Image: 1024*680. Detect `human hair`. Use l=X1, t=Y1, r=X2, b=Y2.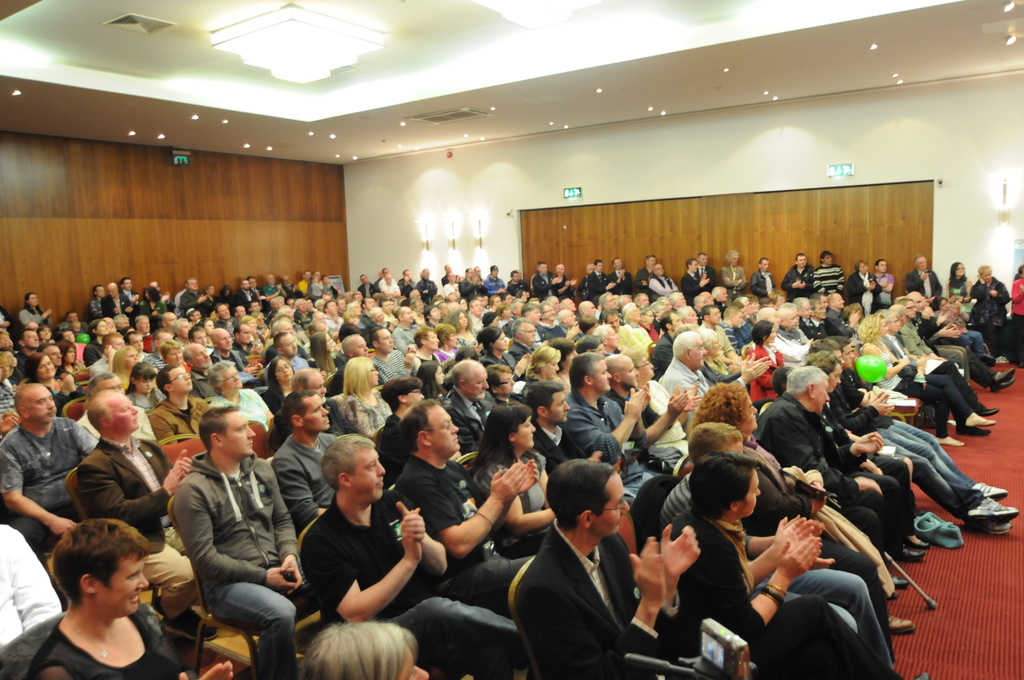
l=853, t=258, r=862, b=273.
